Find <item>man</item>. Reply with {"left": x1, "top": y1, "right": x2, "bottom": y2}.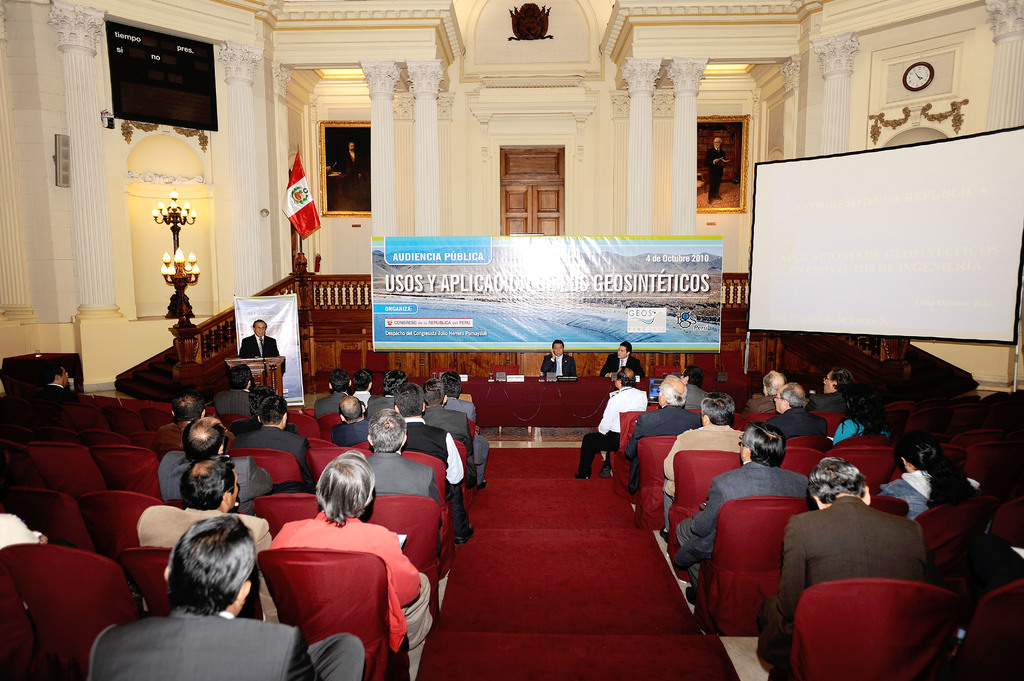
{"left": 748, "top": 367, "right": 787, "bottom": 415}.
